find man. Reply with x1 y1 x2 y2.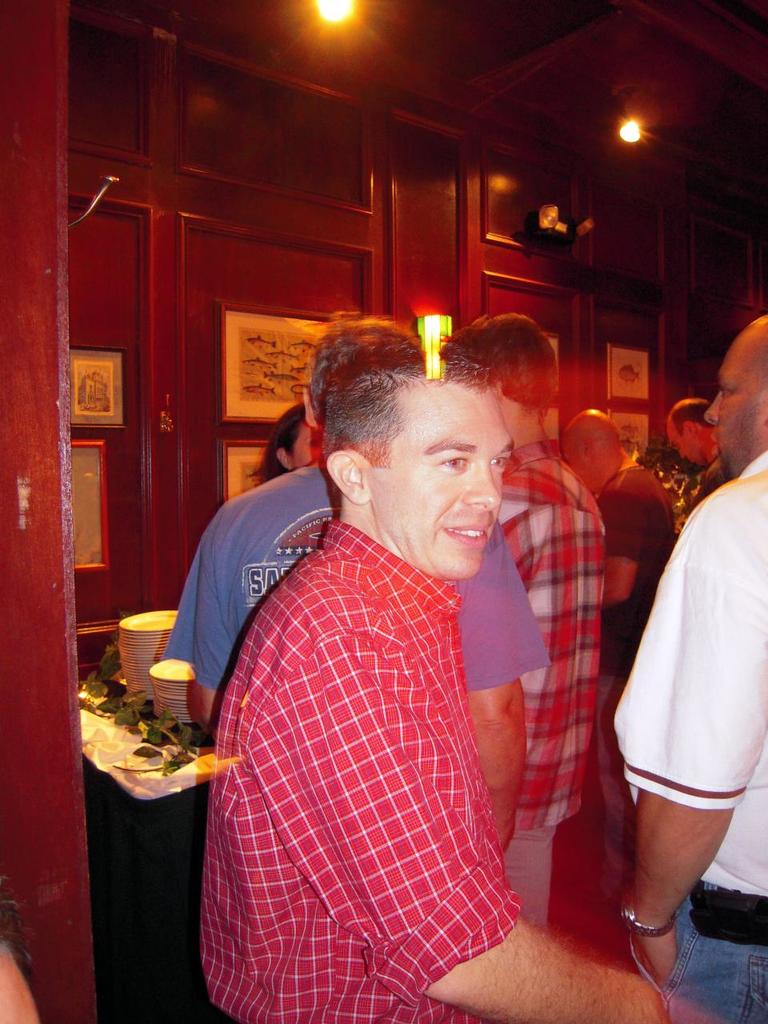
660 396 732 530.
